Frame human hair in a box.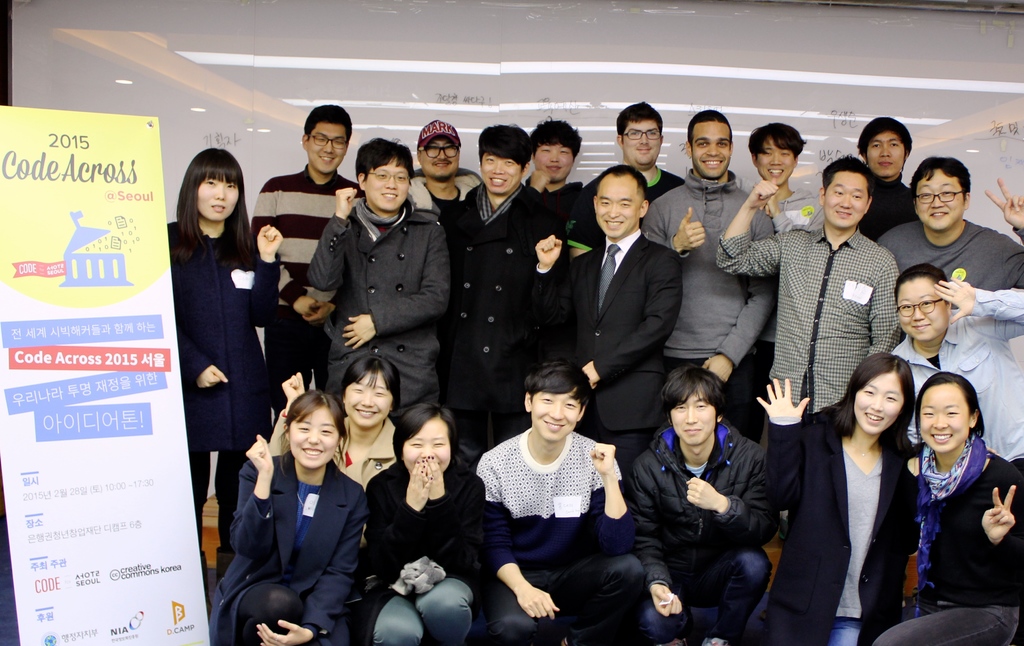
Rect(657, 364, 722, 417).
